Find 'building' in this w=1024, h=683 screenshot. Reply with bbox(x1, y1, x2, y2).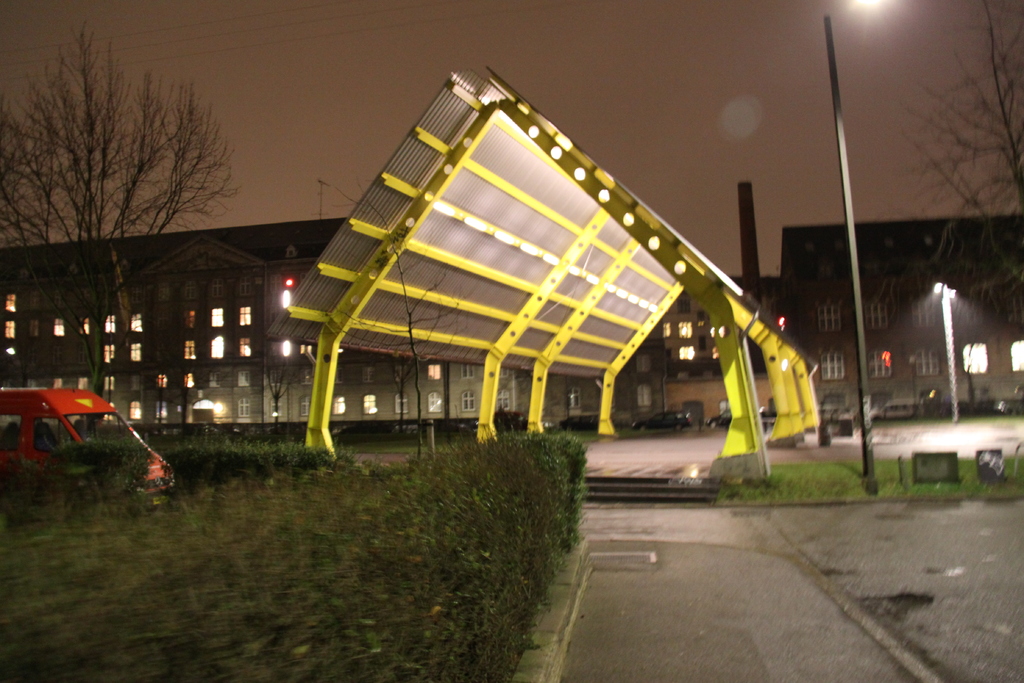
bbox(0, 171, 1023, 422).
